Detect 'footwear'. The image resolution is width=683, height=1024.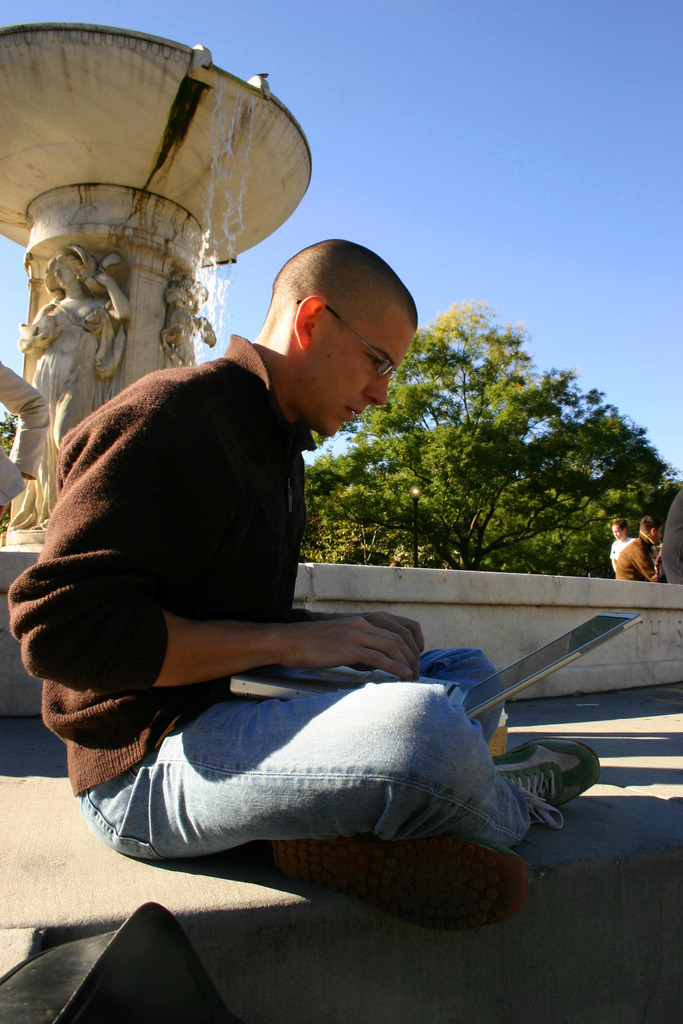
x1=265 y1=828 x2=547 y2=931.
